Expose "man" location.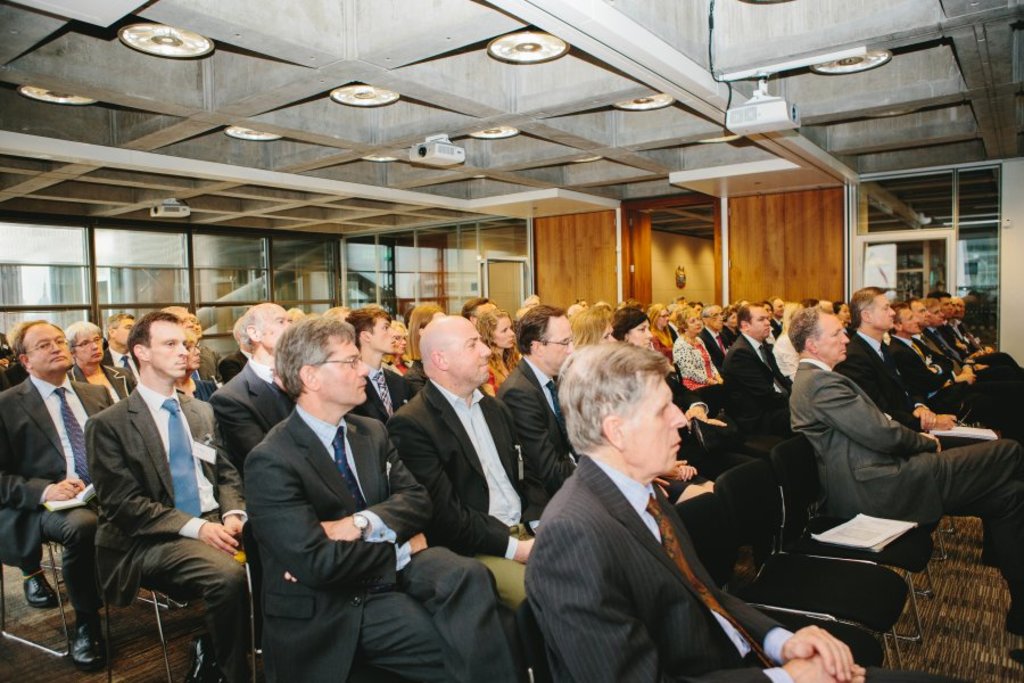
Exposed at 0,316,119,668.
